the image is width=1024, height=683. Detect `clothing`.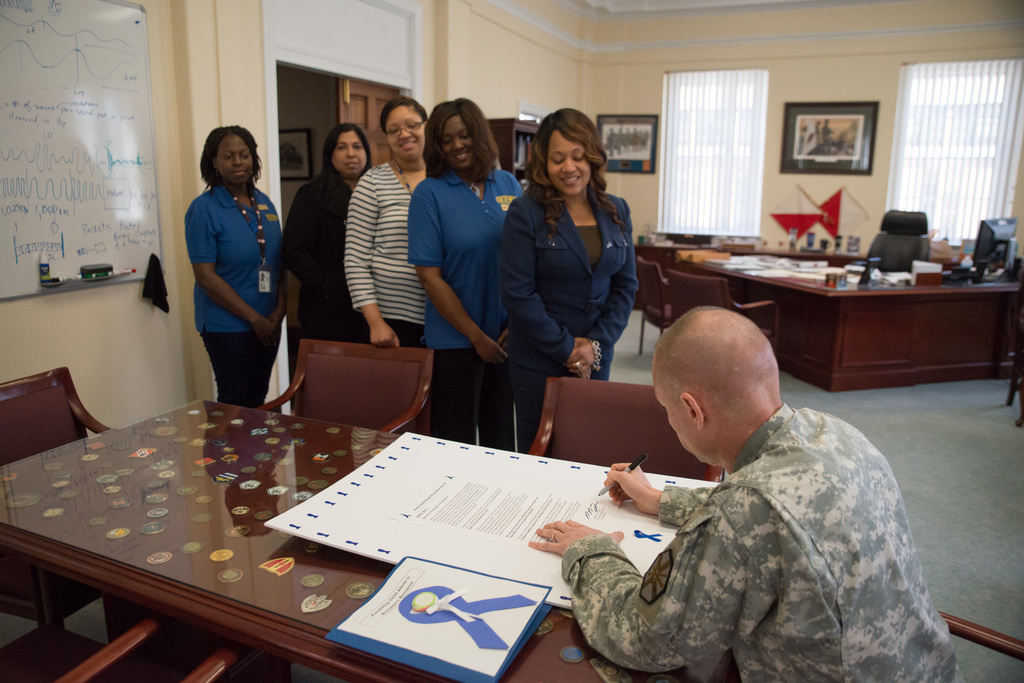
Detection: [189, 186, 284, 342].
